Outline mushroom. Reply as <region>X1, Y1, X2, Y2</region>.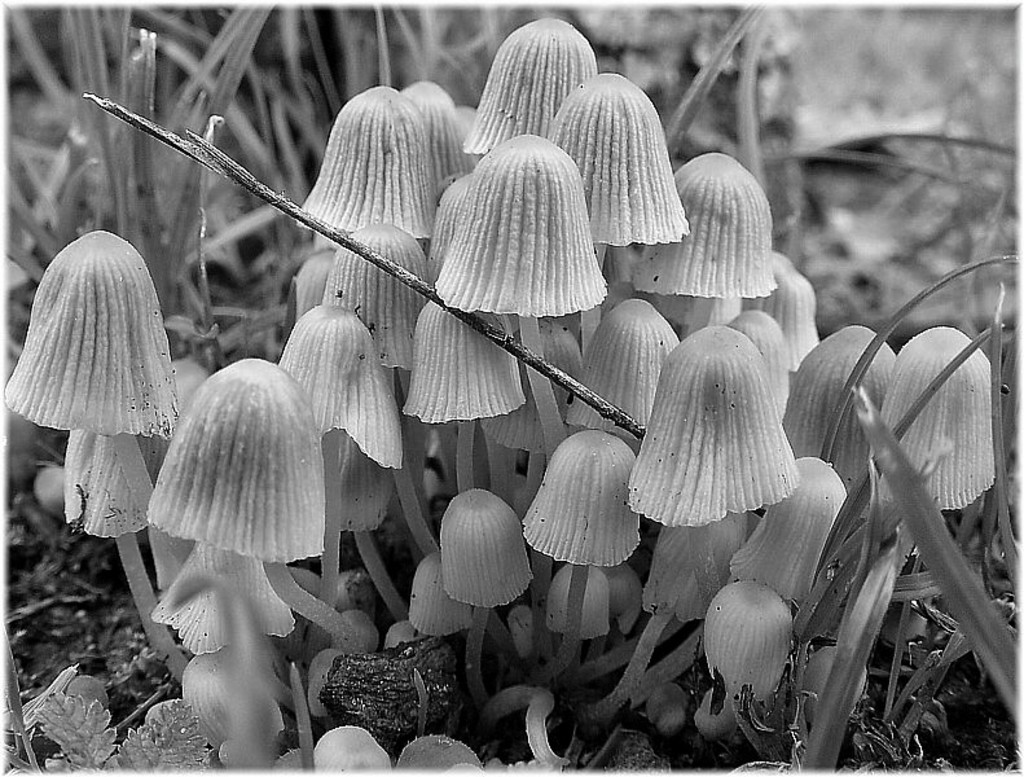
<region>0, 228, 183, 438</region>.
